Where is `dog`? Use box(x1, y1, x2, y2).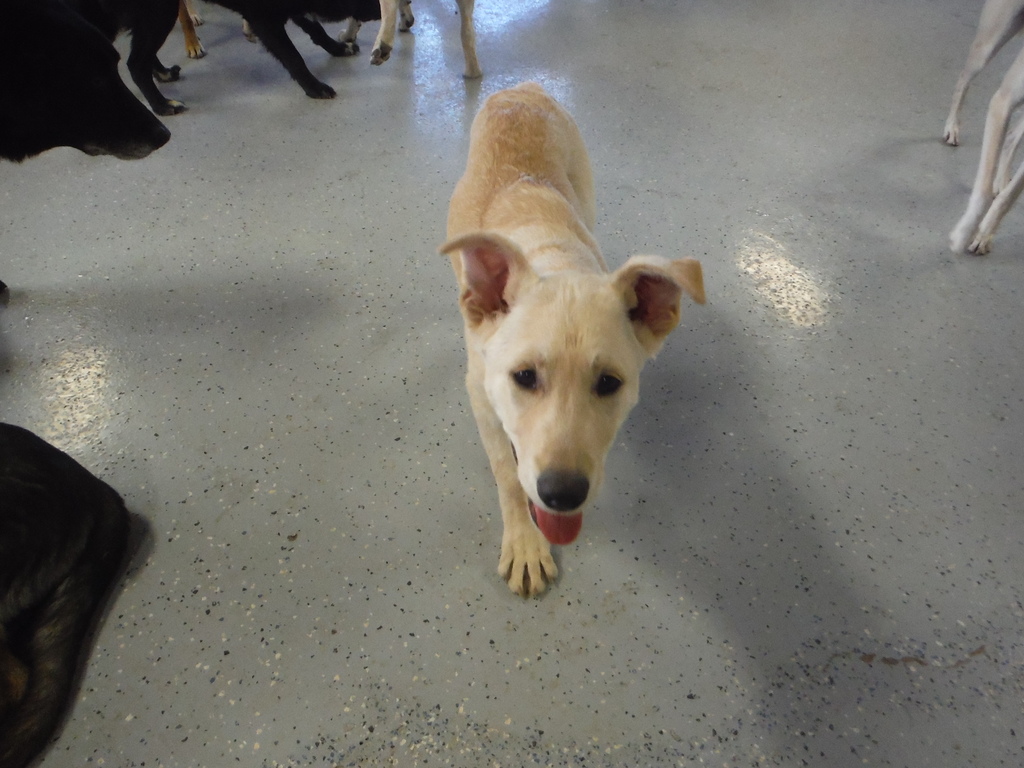
box(943, 0, 1023, 257).
